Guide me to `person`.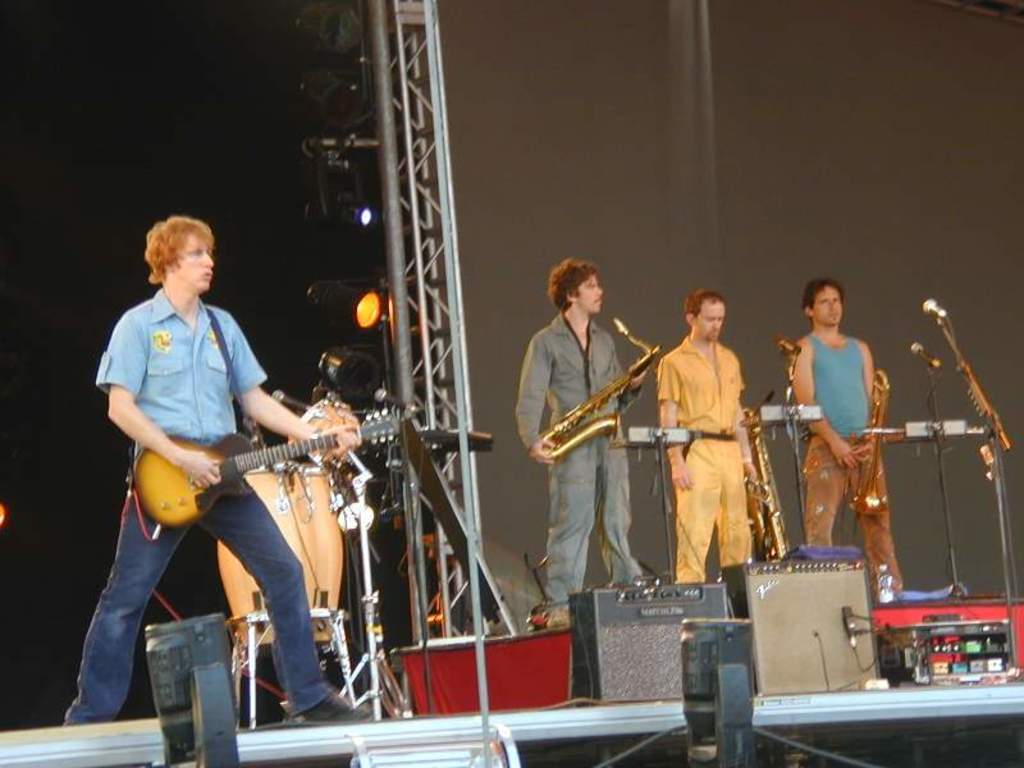
Guidance: <region>790, 278, 901, 593</region>.
